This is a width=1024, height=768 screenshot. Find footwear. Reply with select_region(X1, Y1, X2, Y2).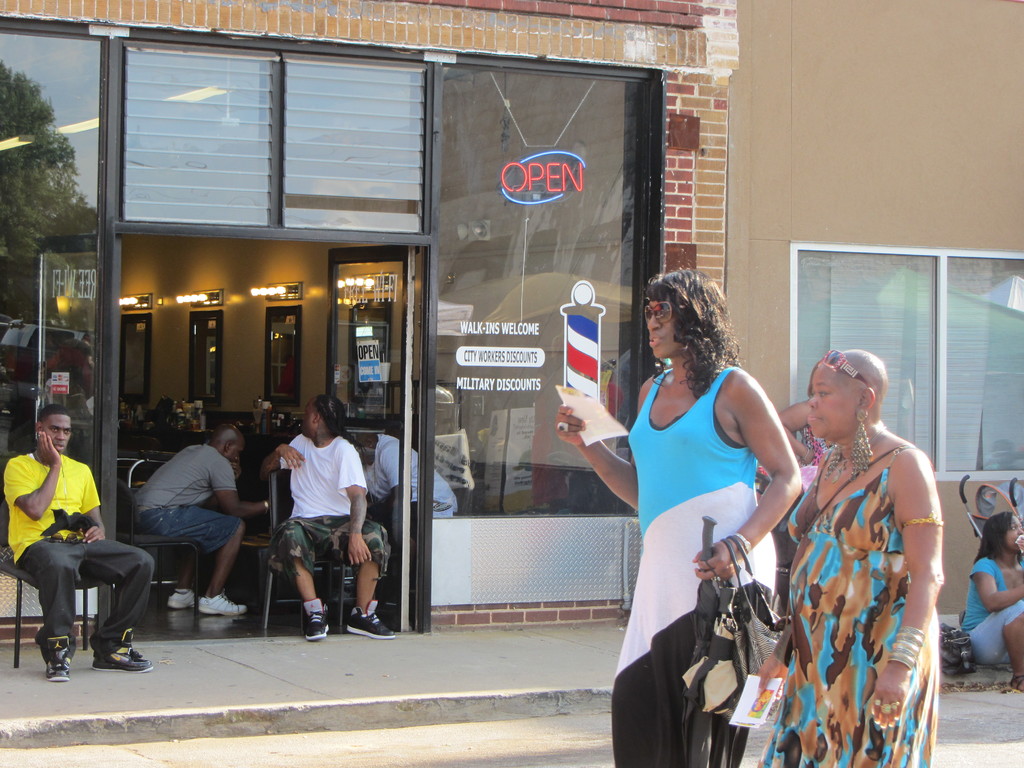
select_region(200, 591, 248, 616).
